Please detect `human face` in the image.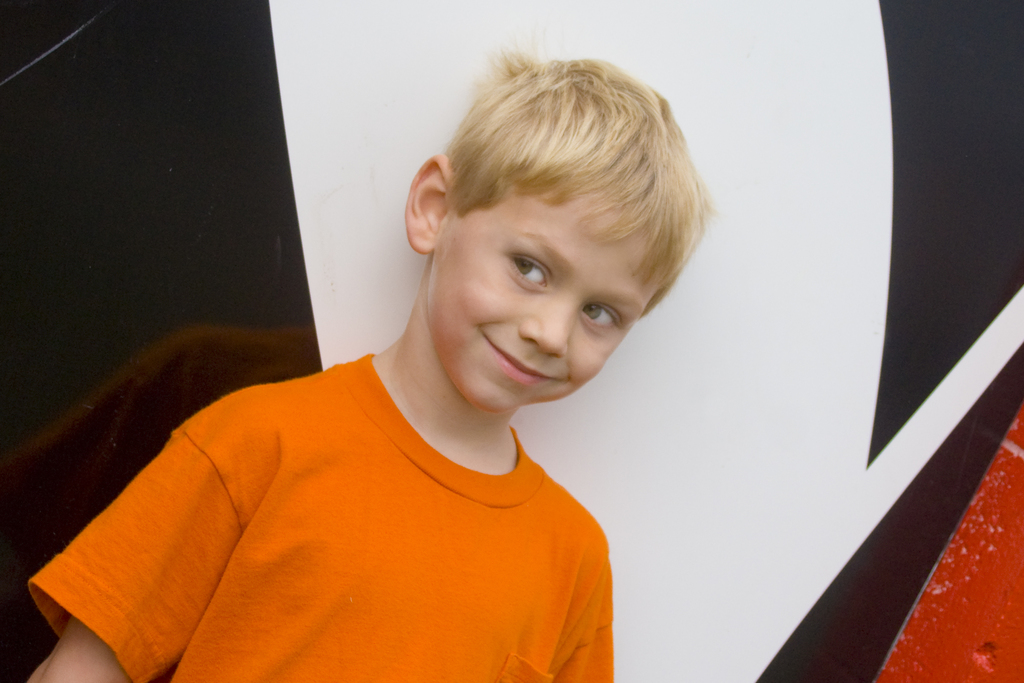
rect(431, 195, 660, 415).
